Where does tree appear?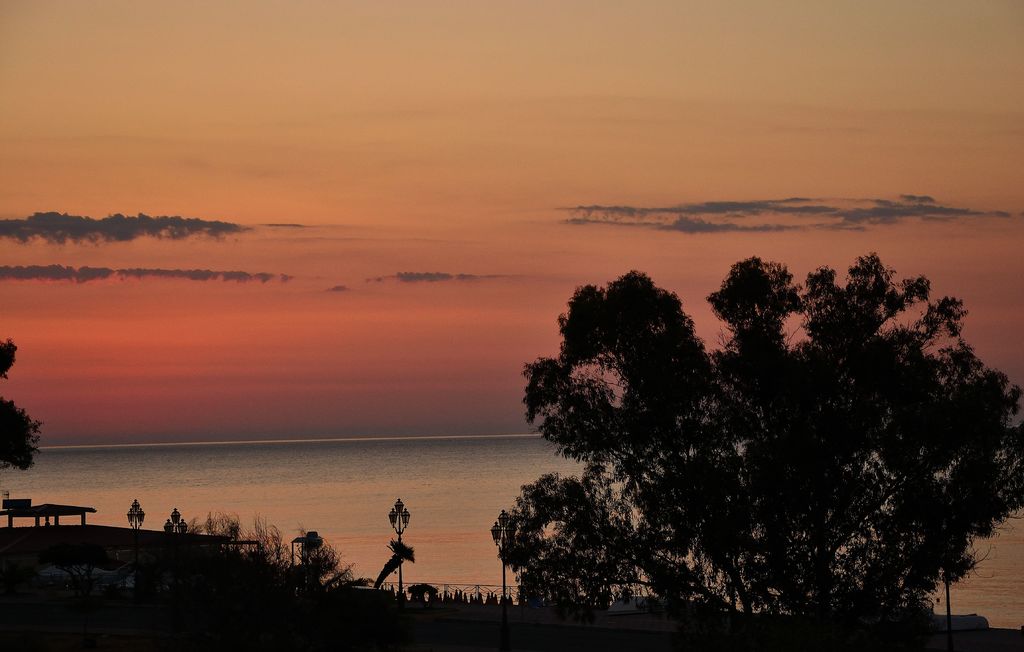
Appears at (488,250,1023,624).
